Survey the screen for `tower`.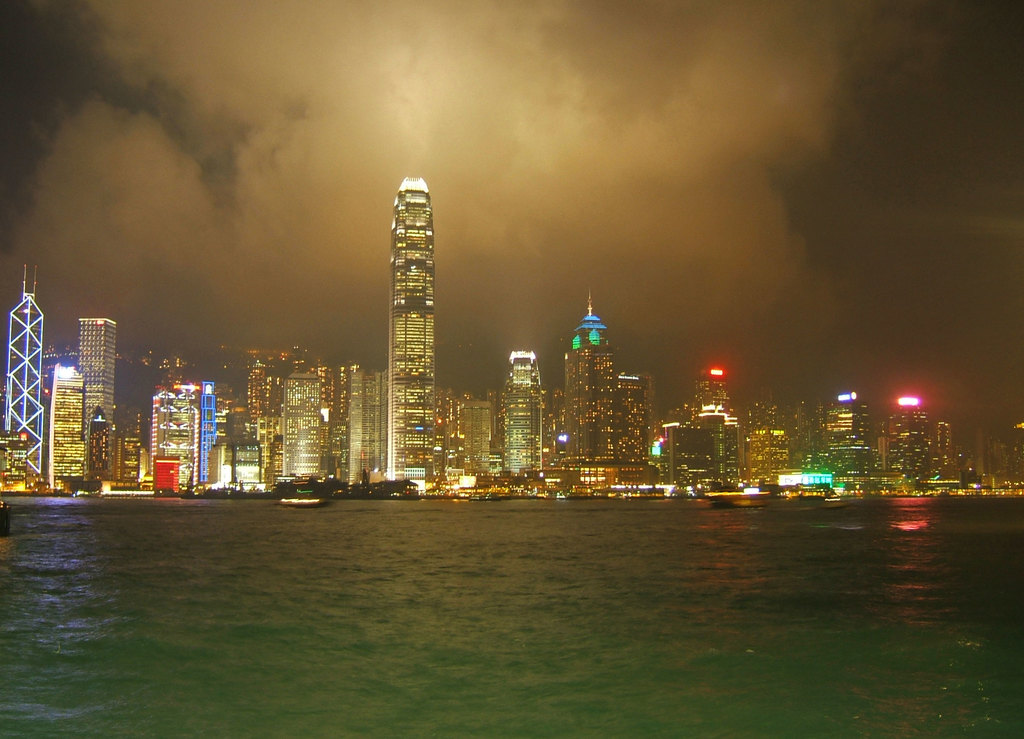
Survey found: bbox=[1, 291, 43, 505].
